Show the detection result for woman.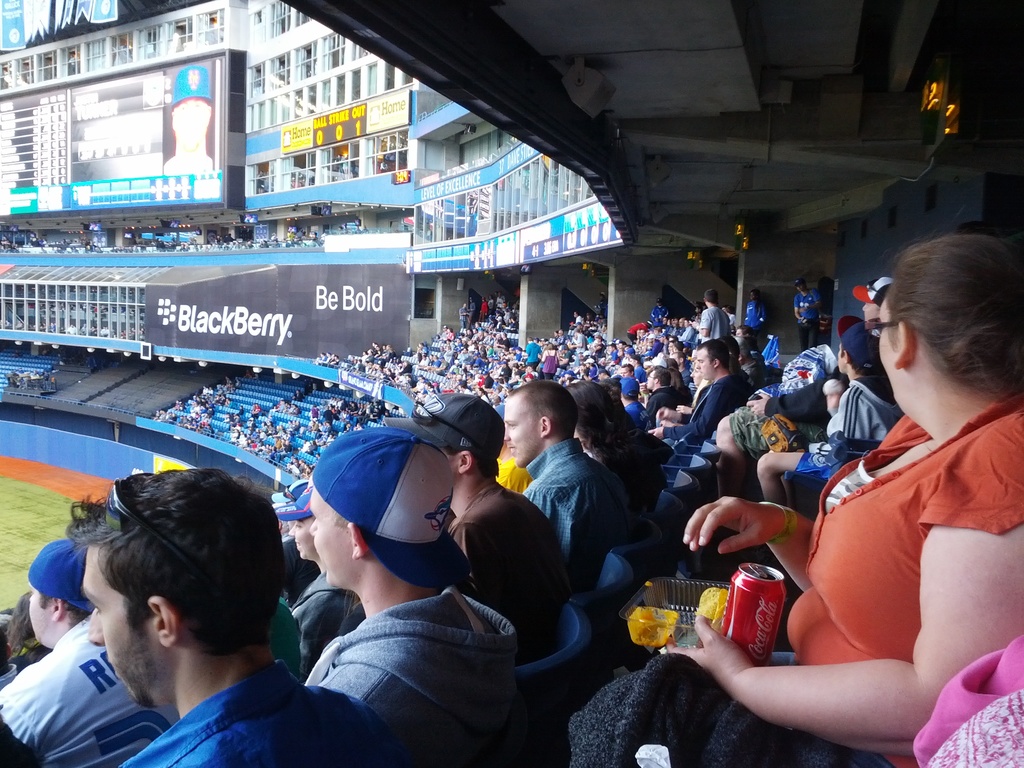
755, 207, 1020, 756.
